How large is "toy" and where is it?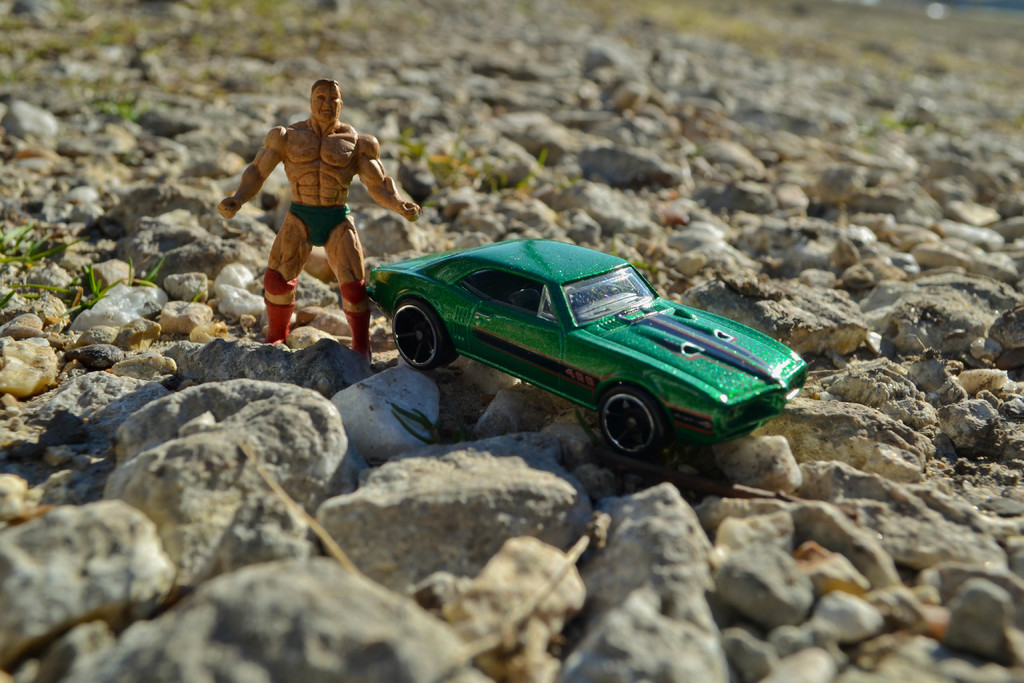
Bounding box: [362,229,818,465].
